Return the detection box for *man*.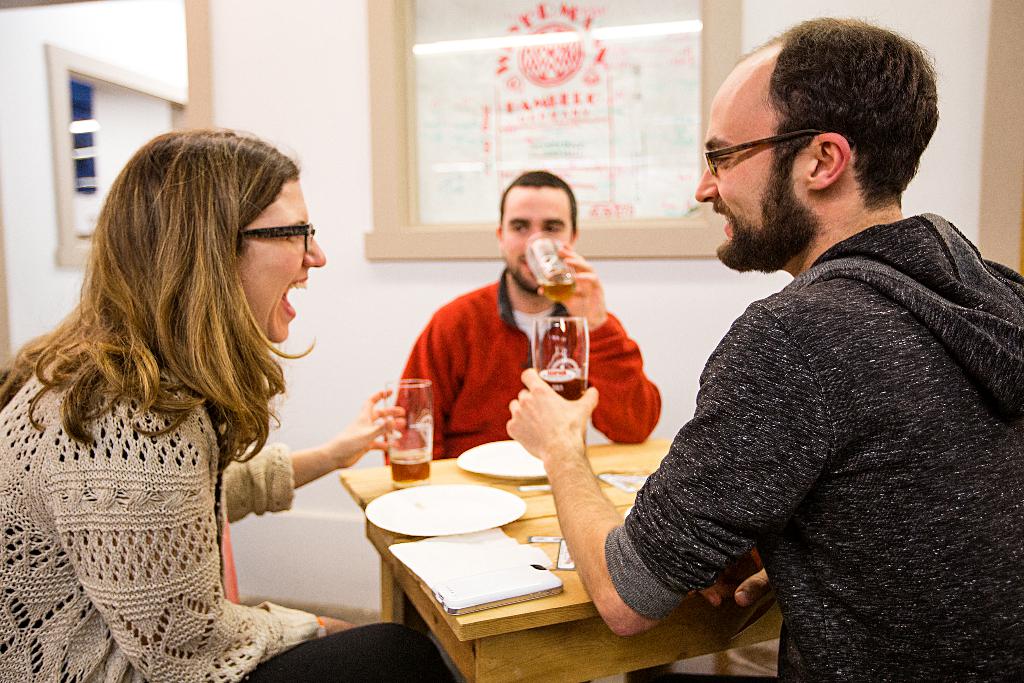
l=533, t=22, r=1010, b=658.
